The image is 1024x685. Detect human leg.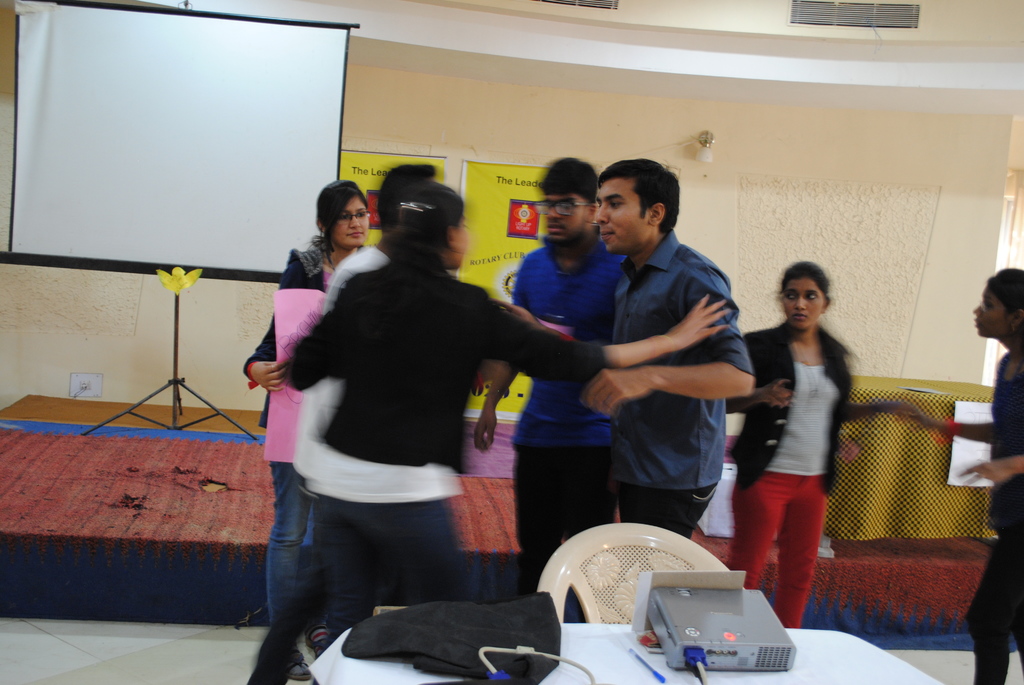
Detection: (left=962, top=528, right=1018, bottom=684).
